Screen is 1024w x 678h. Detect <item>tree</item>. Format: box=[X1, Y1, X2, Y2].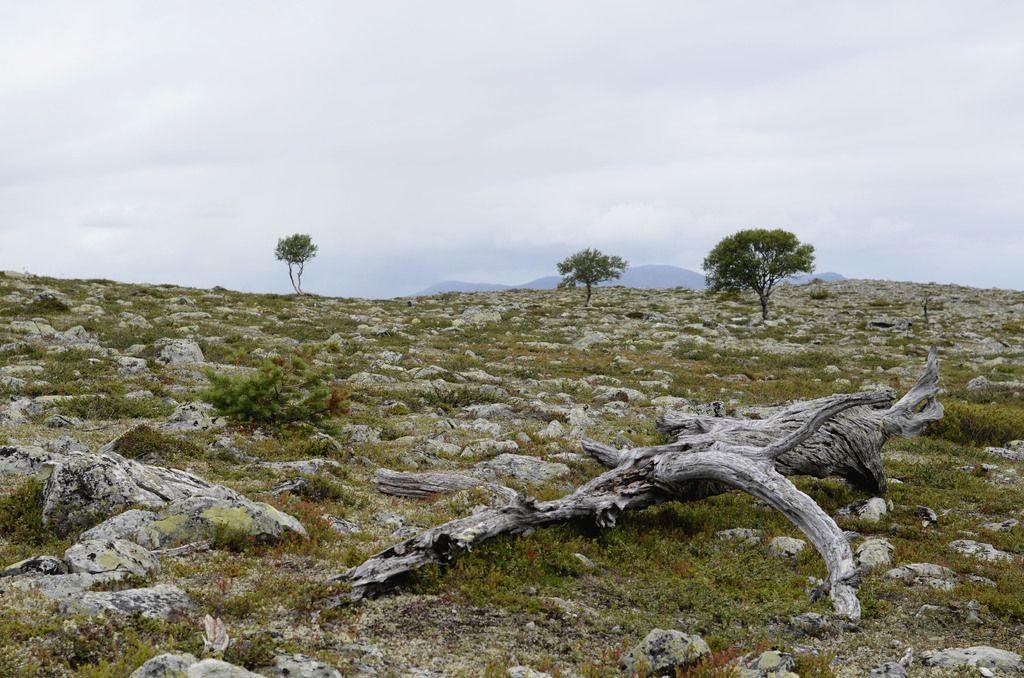
box=[554, 241, 627, 307].
